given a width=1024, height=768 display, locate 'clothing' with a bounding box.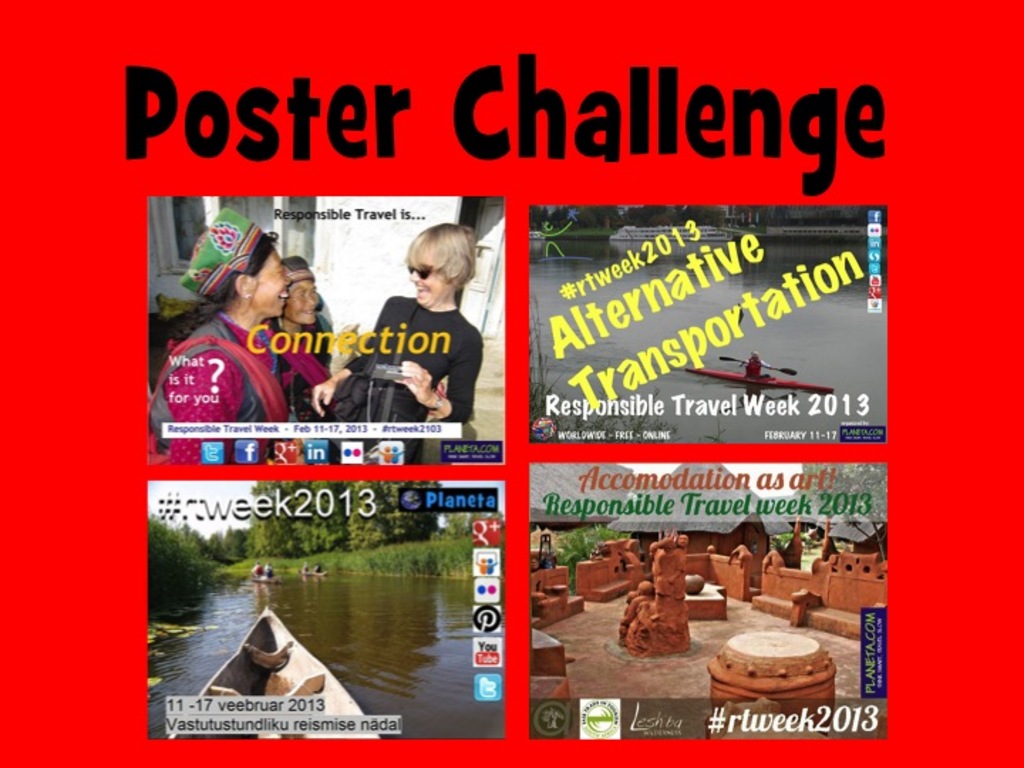
Located: (left=276, top=323, right=330, bottom=417).
